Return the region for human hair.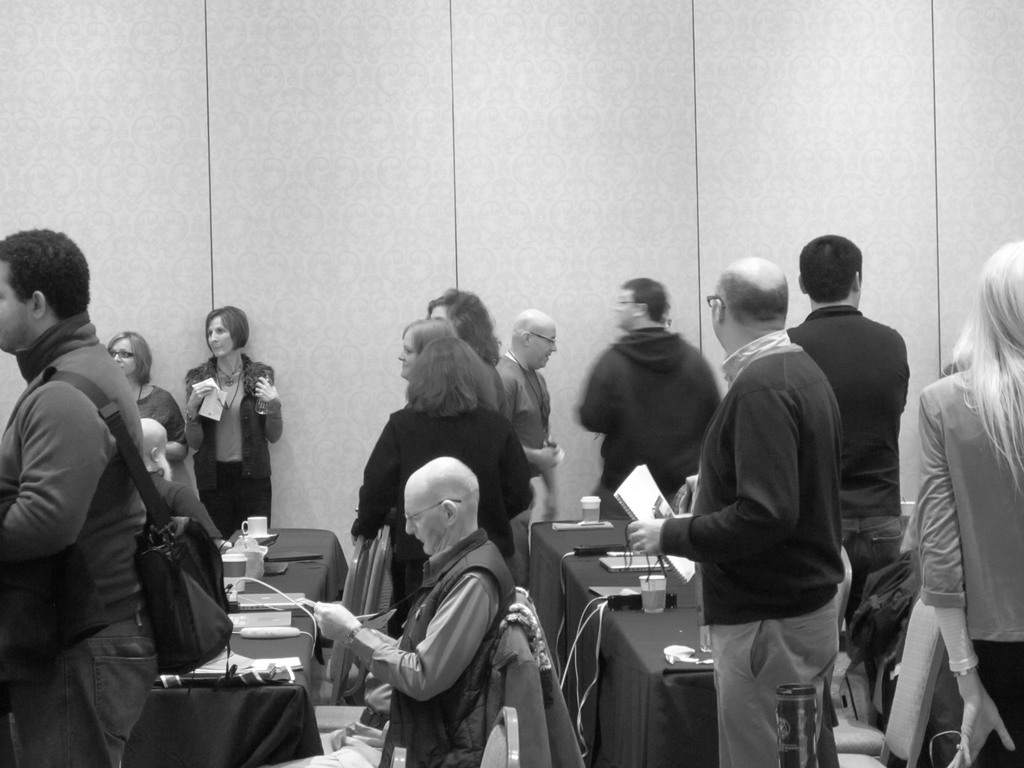
<bbox>0, 232, 95, 324</bbox>.
